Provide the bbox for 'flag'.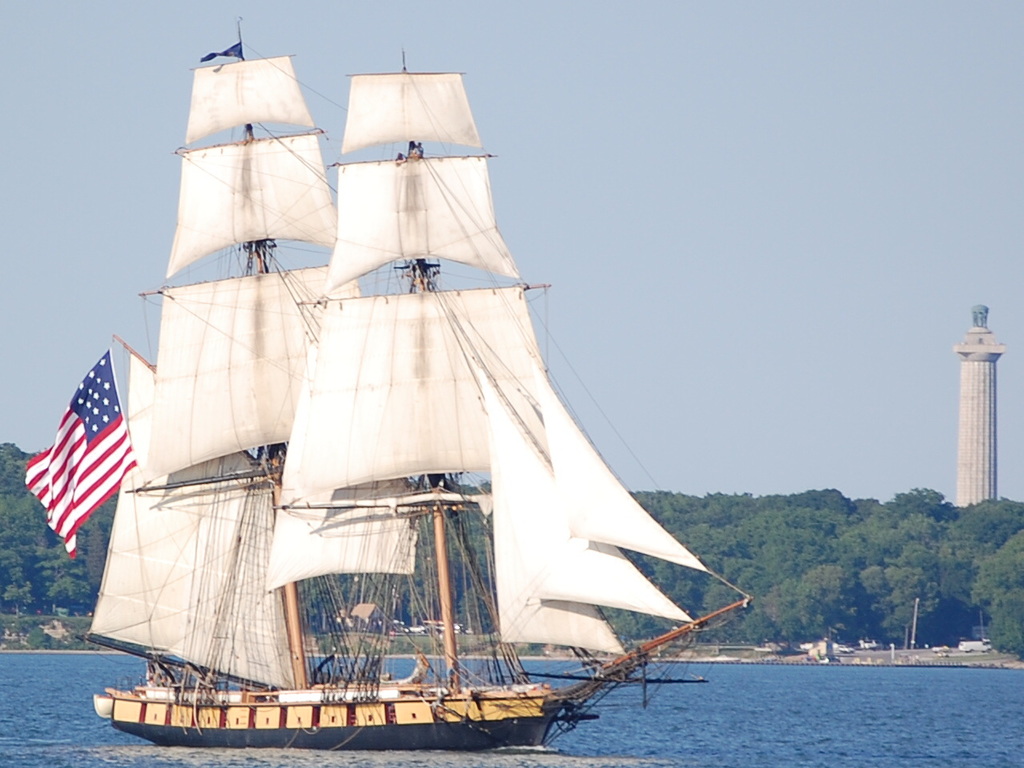
{"left": 18, "top": 339, "right": 132, "bottom": 573}.
